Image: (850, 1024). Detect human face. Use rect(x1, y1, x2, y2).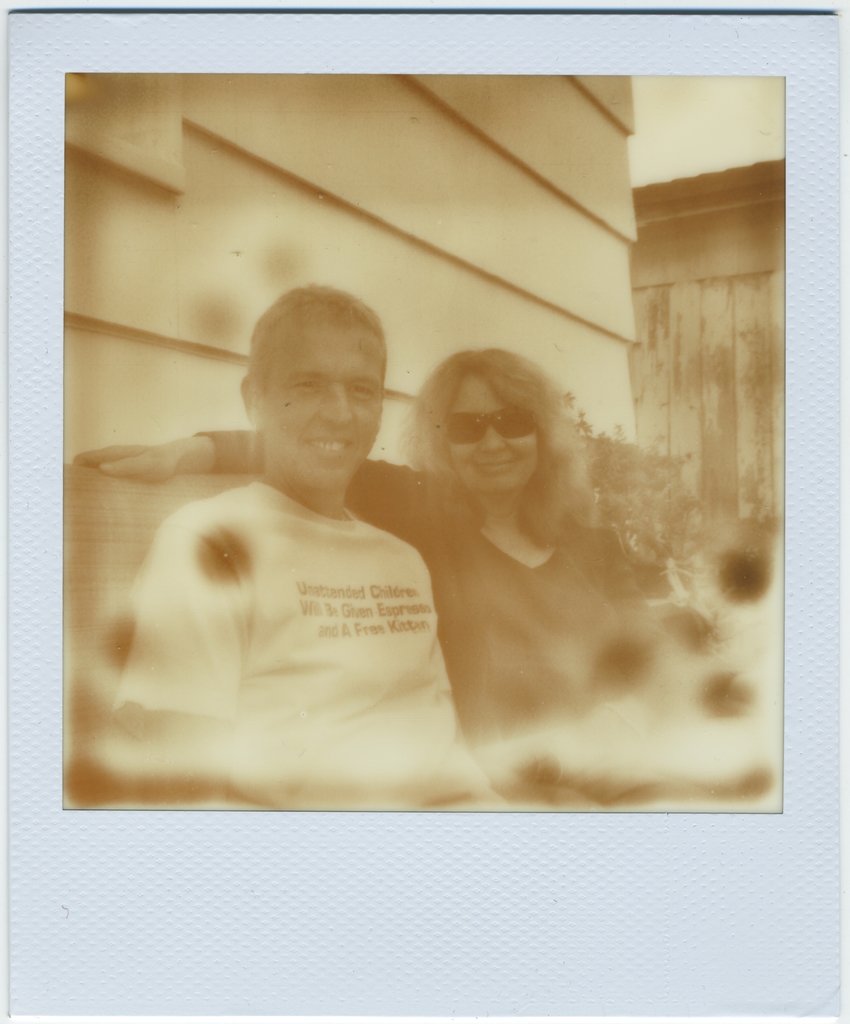
rect(259, 326, 385, 490).
